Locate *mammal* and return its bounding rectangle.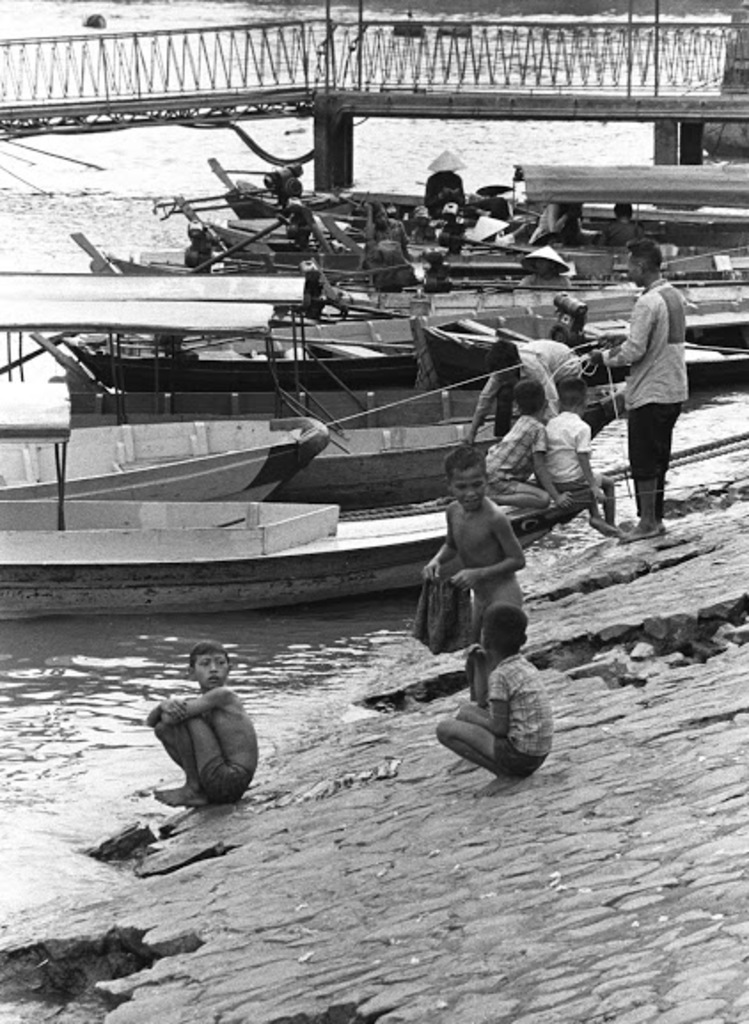
pyautogui.locateOnScreen(435, 600, 557, 799).
